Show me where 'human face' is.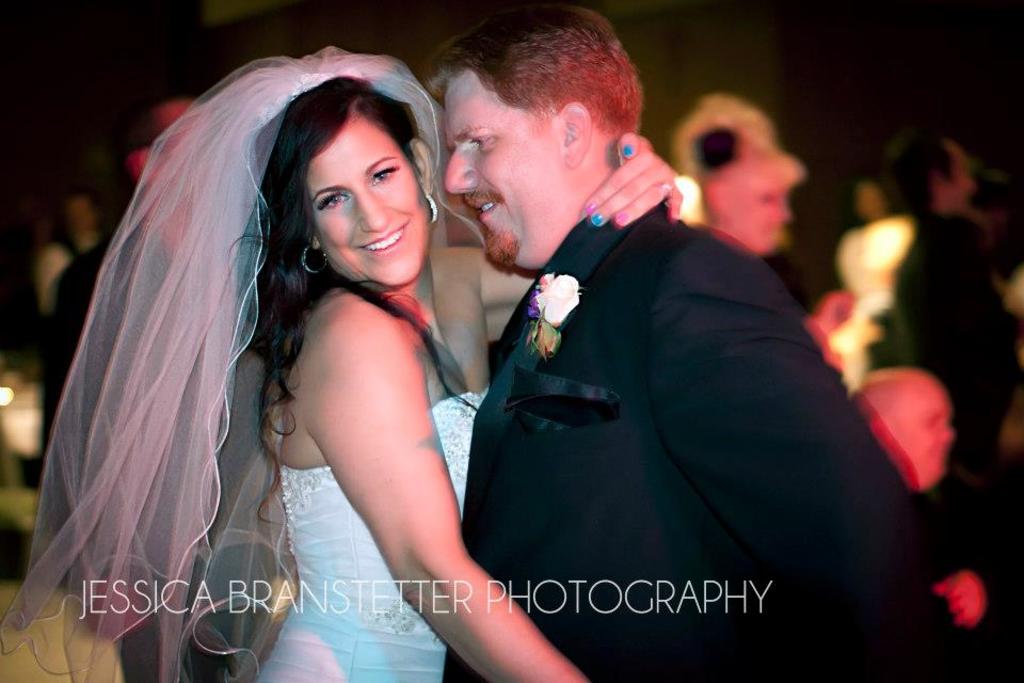
'human face' is at bbox(439, 65, 572, 270).
